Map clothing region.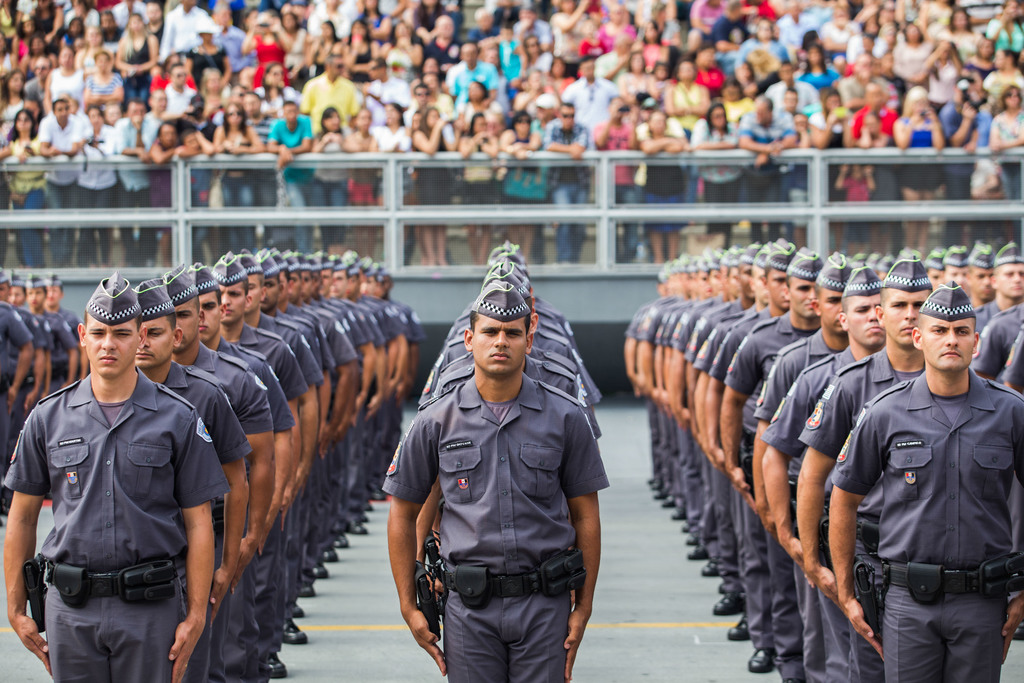
Mapped to crop(676, 300, 760, 532).
